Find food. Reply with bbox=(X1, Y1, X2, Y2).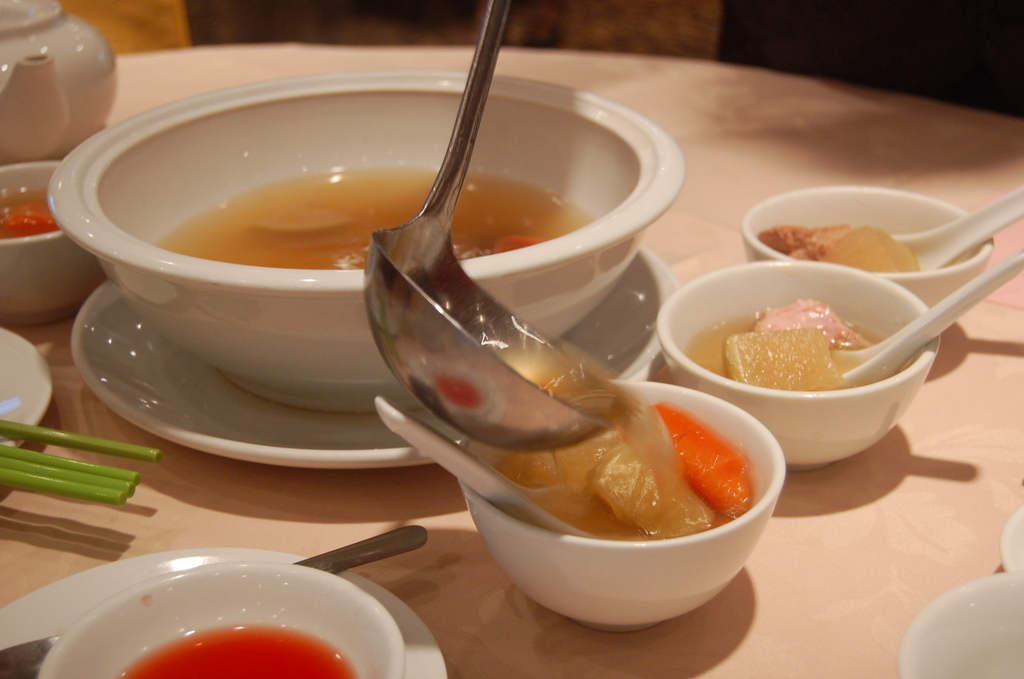
bbox=(476, 341, 799, 589).
